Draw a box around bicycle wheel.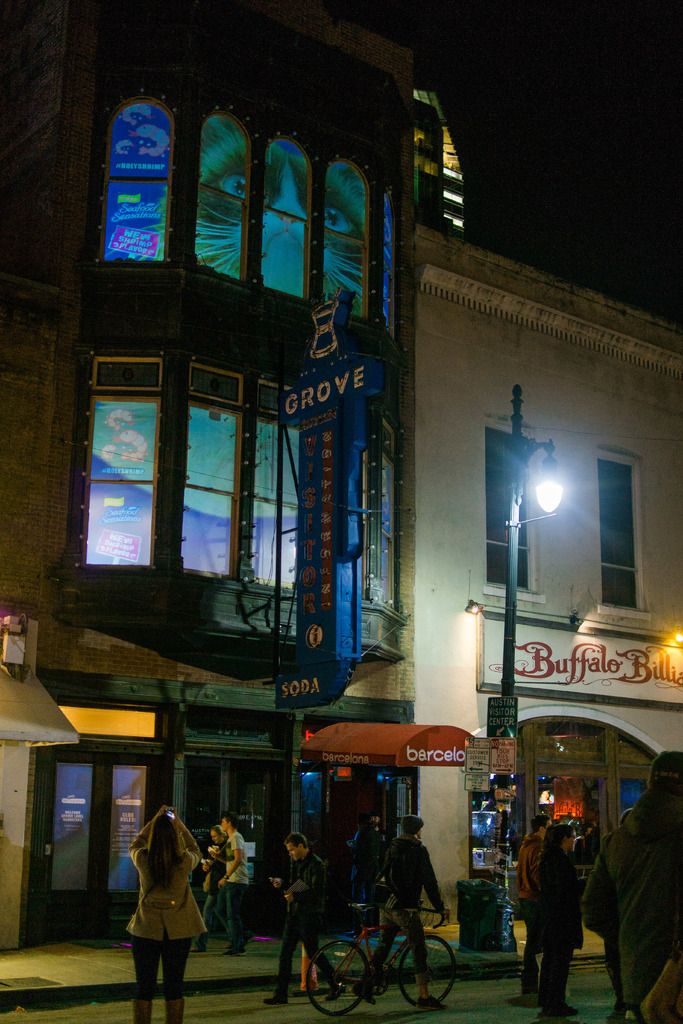
detection(296, 944, 365, 1008).
